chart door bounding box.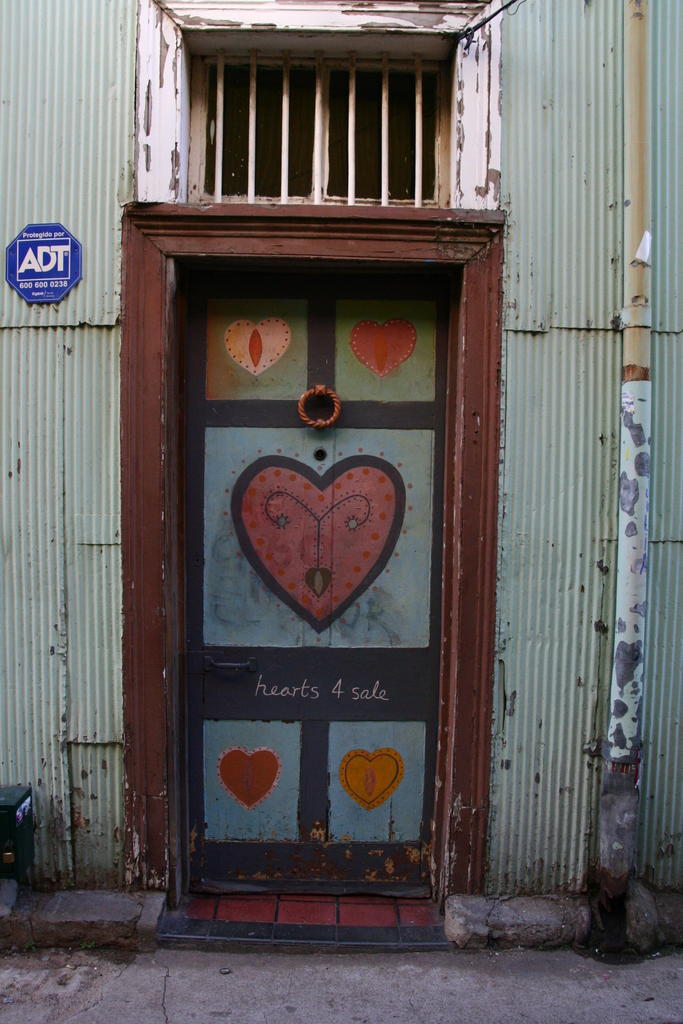
Charted: (left=153, top=180, right=494, bottom=921).
